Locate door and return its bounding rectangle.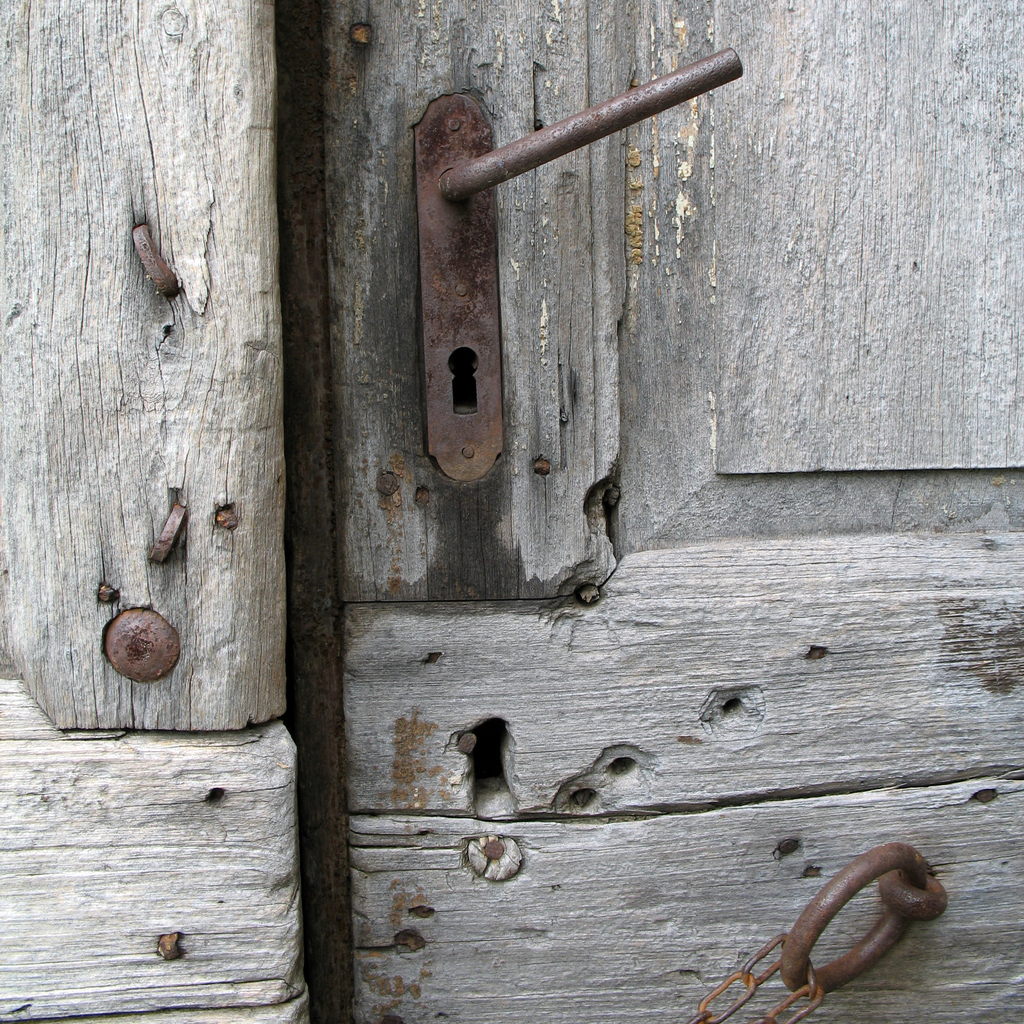
crop(0, 0, 1023, 1023).
